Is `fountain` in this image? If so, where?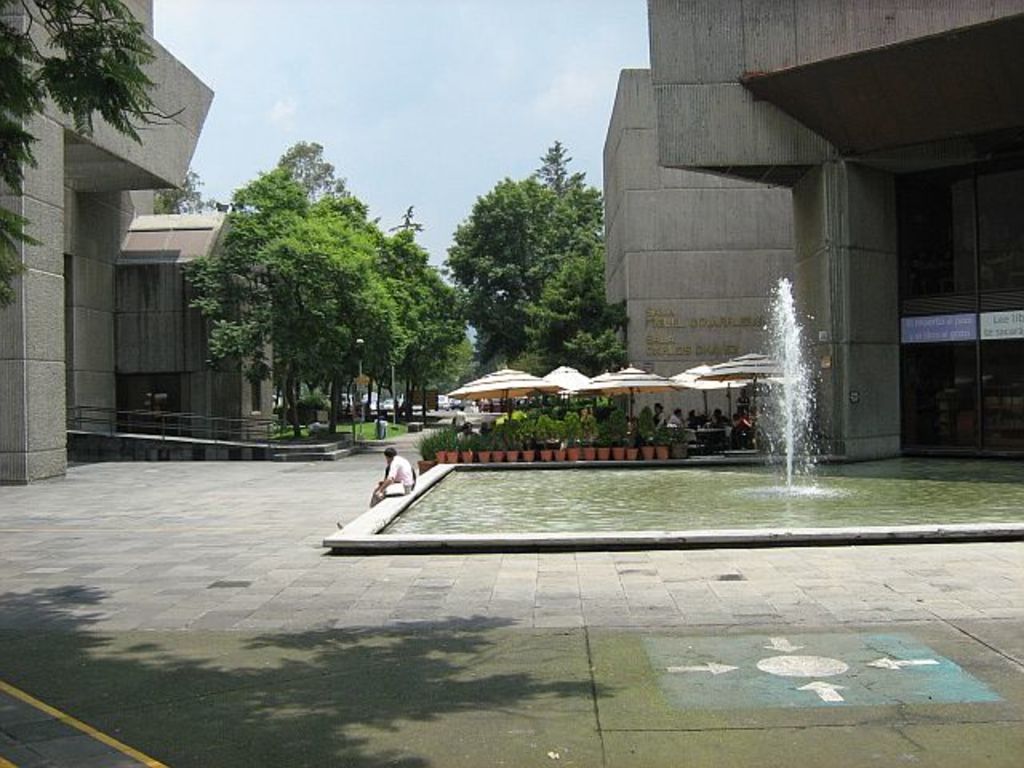
Yes, at bbox=[720, 278, 854, 501].
